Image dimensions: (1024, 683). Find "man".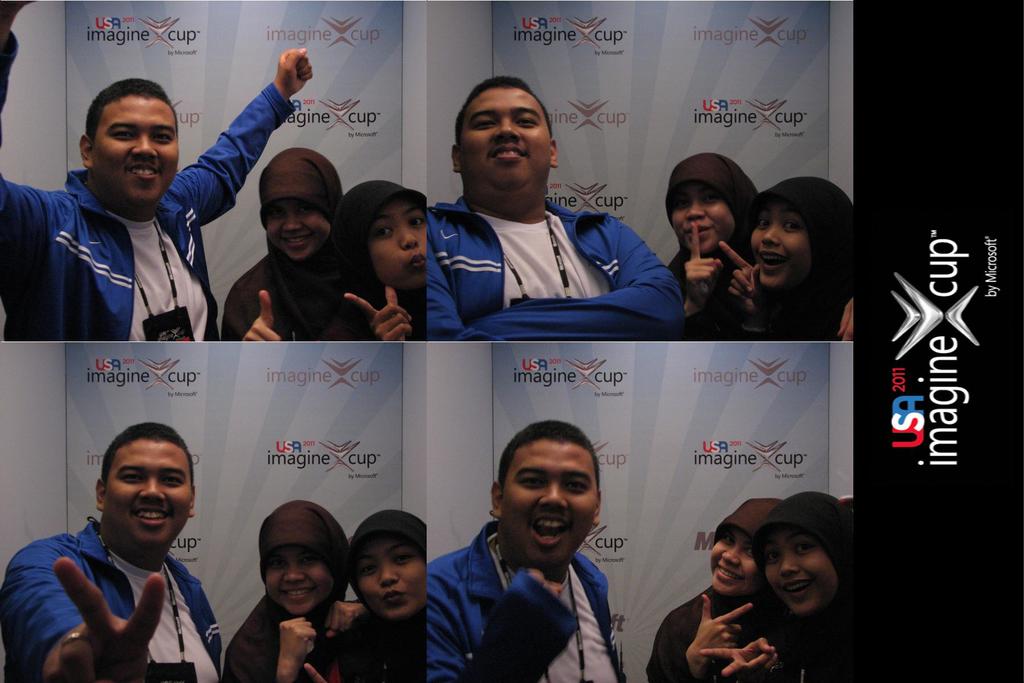
426/418/630/682.
